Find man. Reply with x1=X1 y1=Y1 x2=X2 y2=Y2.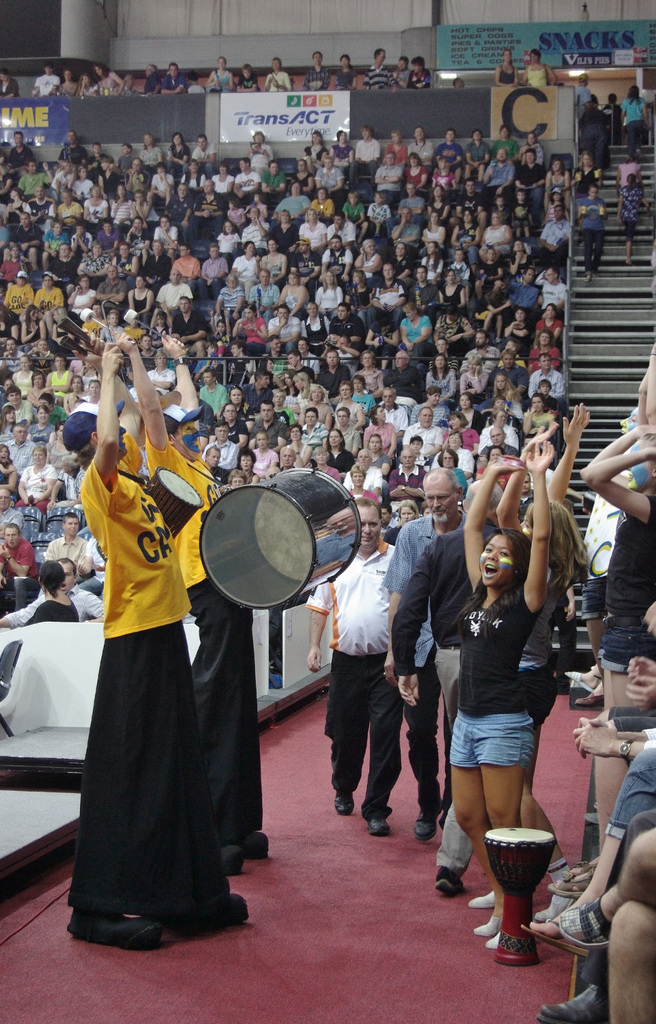
x1=230 y1=158 x2=261 y2=200.
